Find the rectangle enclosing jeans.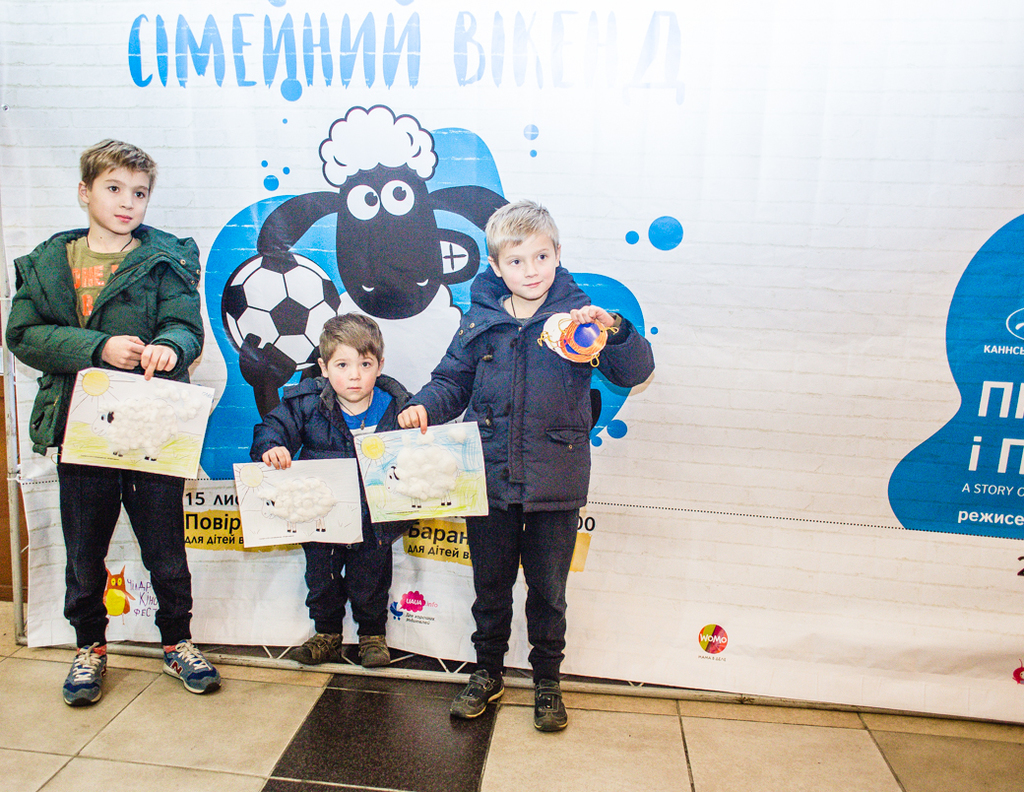
x1=456, y1=493, x2=606, y2=694.
